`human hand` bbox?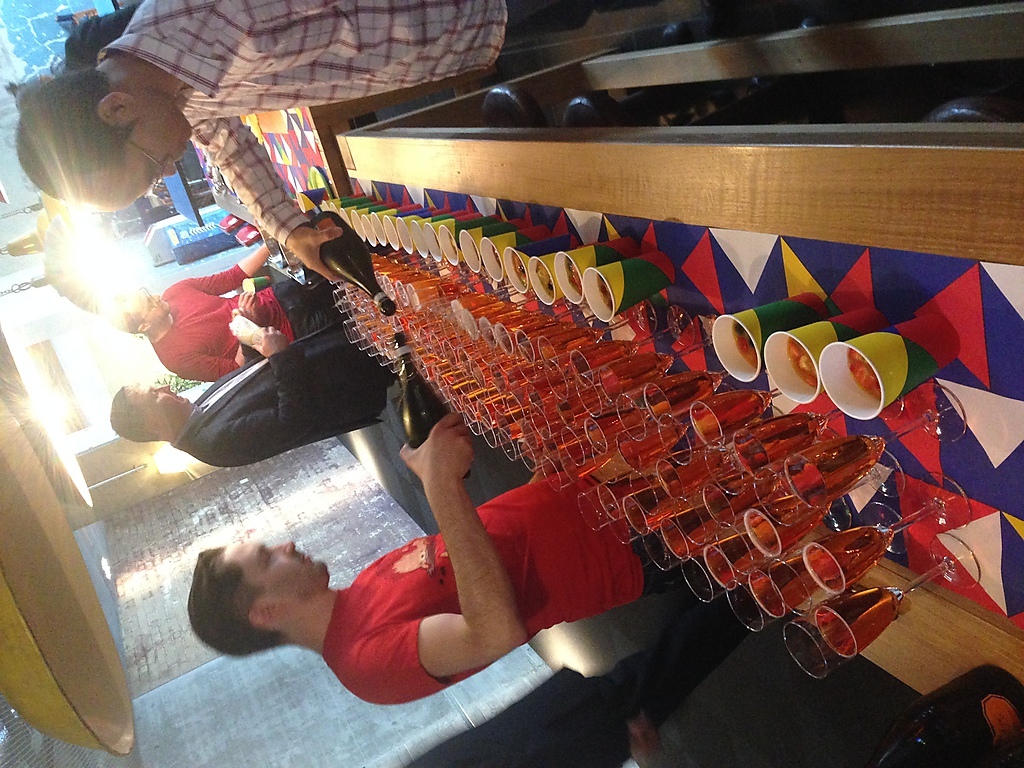
bbox=[282, 226, 346, 286]
